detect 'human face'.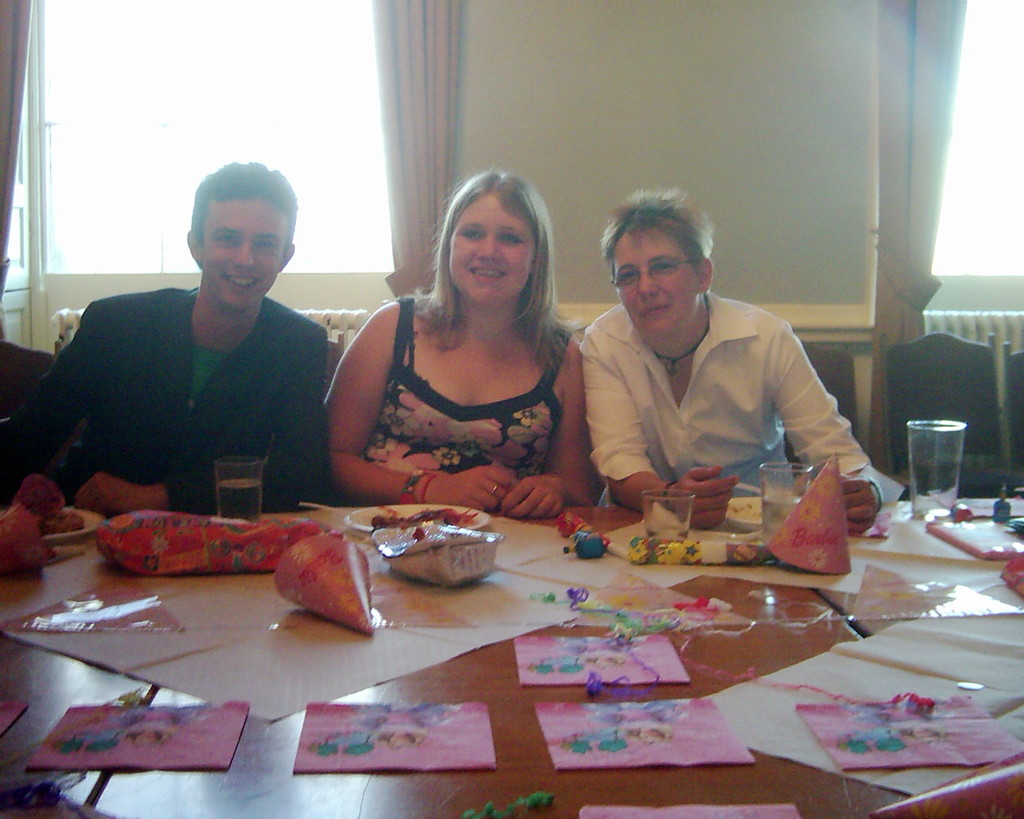
Detected at 450,202,534,308.
